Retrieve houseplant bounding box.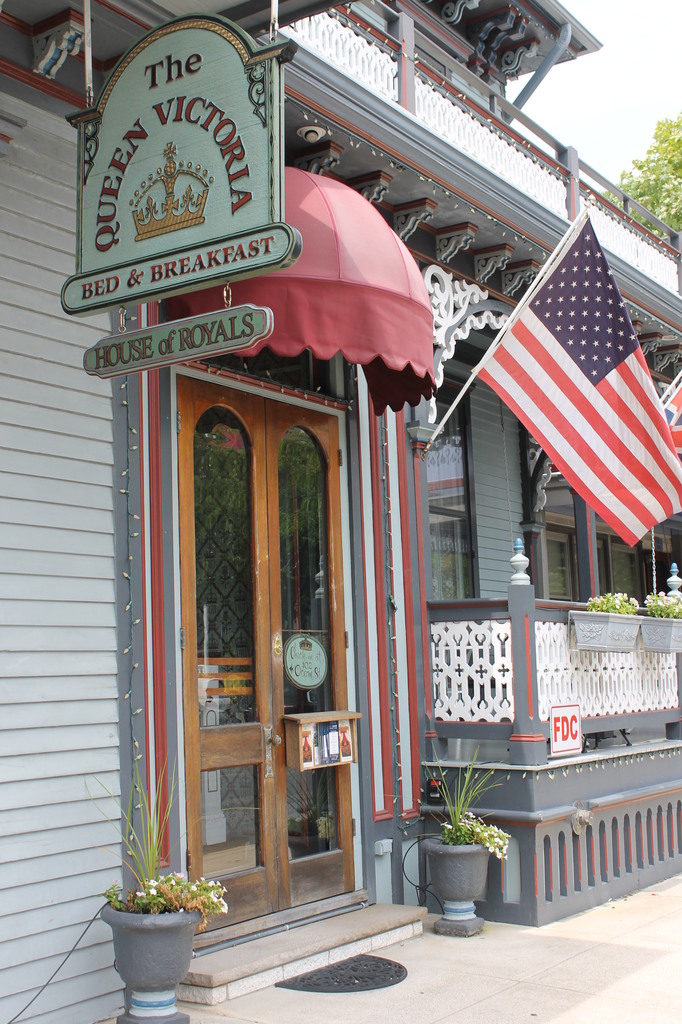
Bounding box: [635, 590, 681, 662].
